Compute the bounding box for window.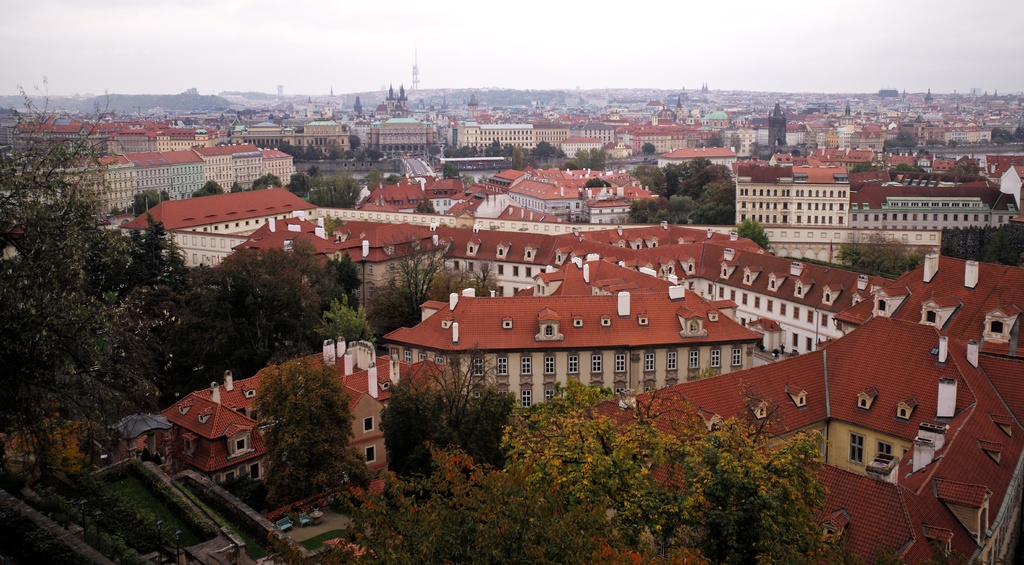
(577, 213, 582, 223).
